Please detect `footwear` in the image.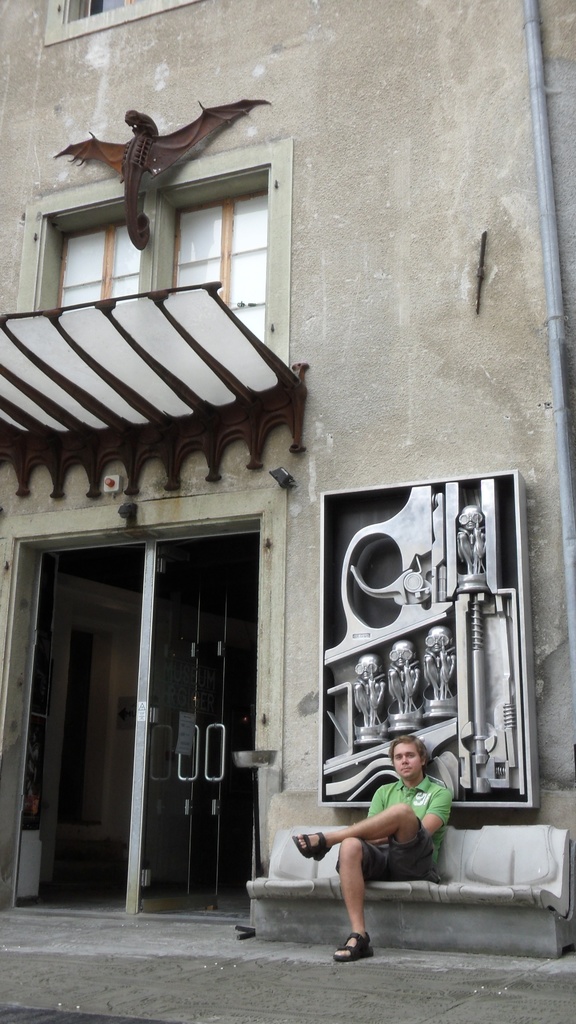
box=[289, 832, 327, 865].
